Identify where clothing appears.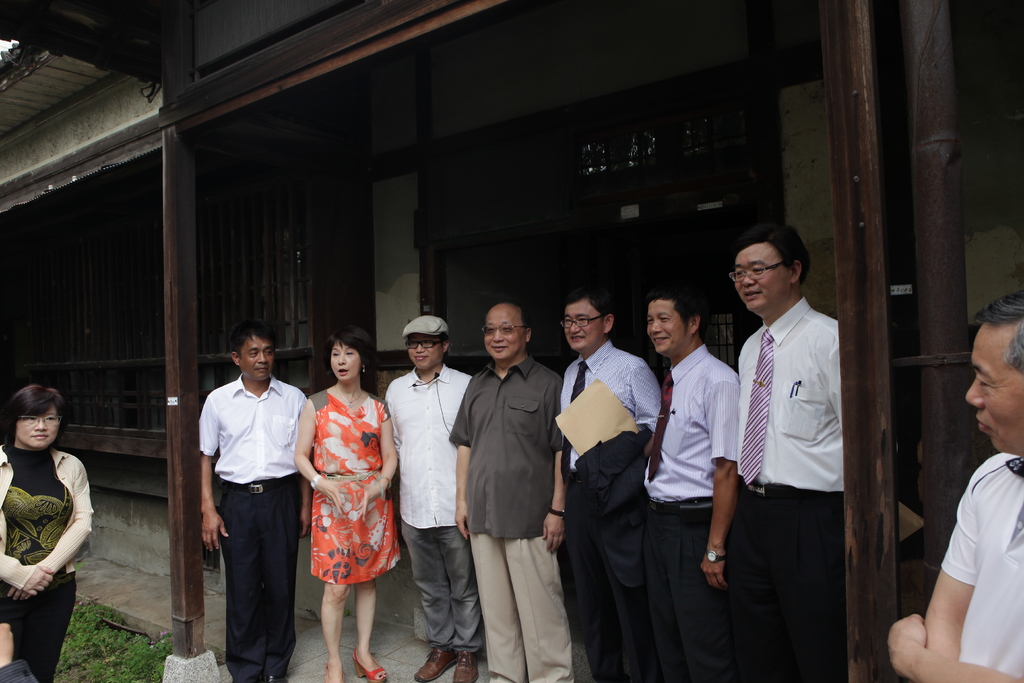
Appears at <box>192,379,311,679</box>.
